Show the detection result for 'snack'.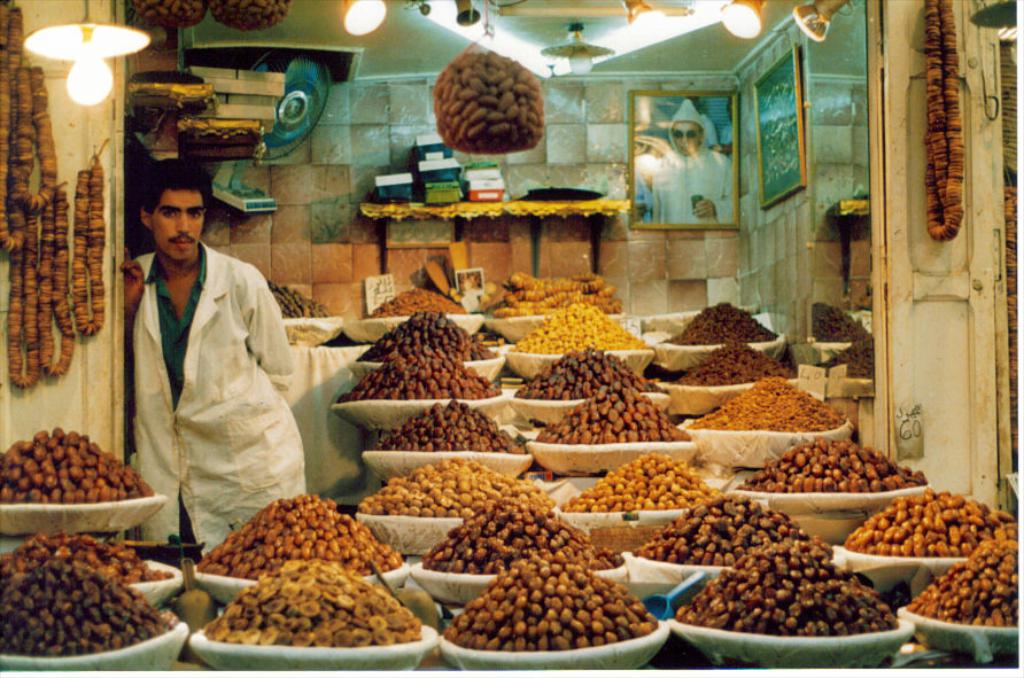
crop(375, 398, 522, 452).
